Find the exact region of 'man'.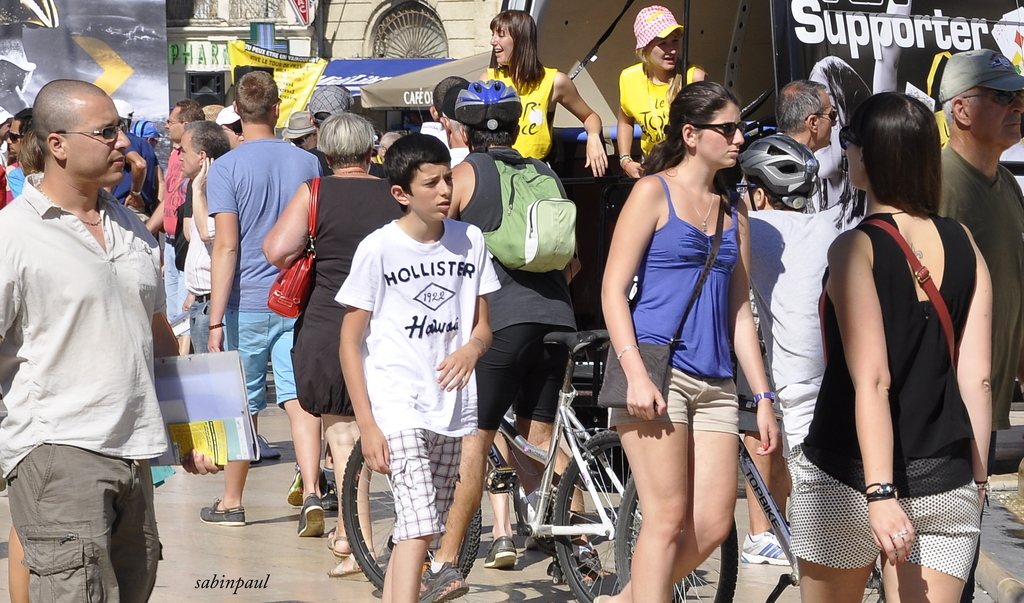
Exact region: region(217, 105, 244, 147).
